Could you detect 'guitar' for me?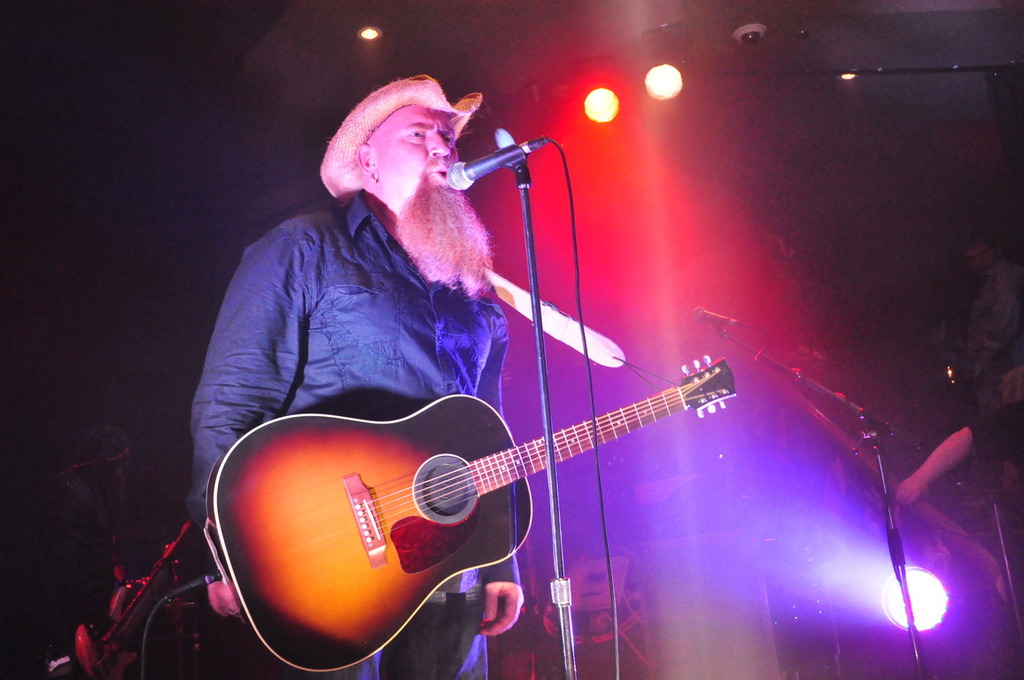
Detection result: Rect(214, 341, 751, 667).
